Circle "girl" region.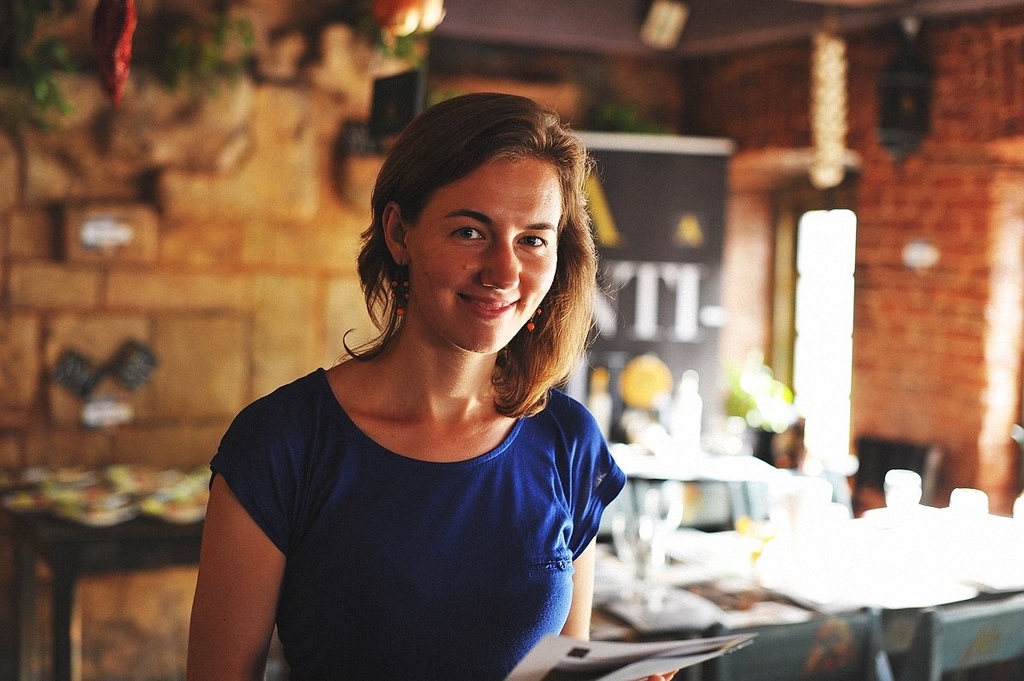
Region: {"x1": 187, "y1": 92, "x2": 680, "y2": 680}.
